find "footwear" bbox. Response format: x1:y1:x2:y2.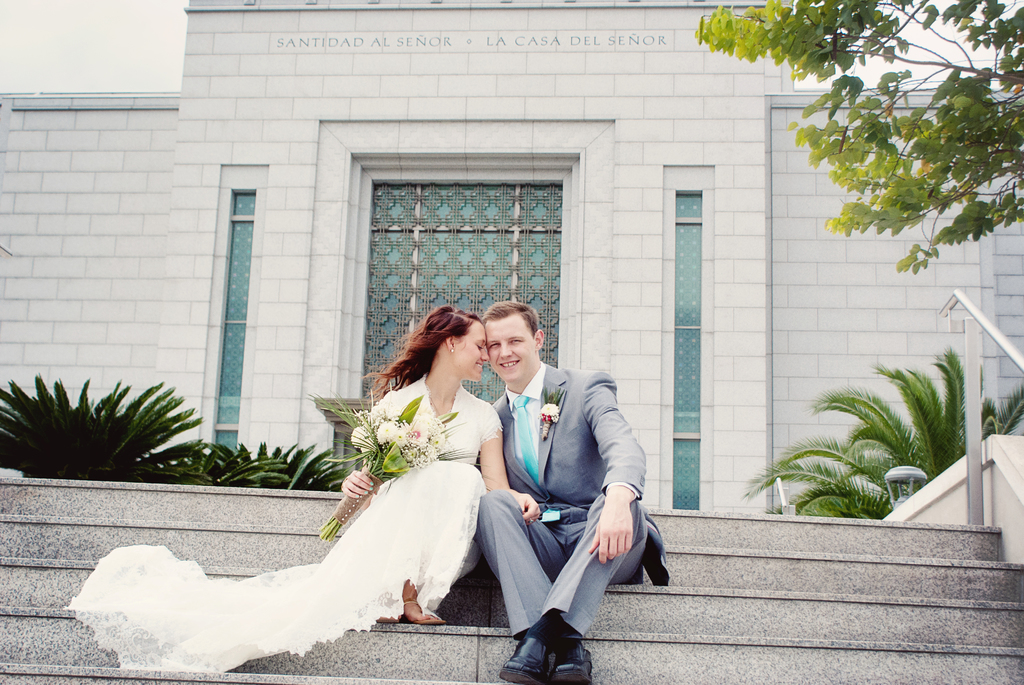
511:601:597:671.
